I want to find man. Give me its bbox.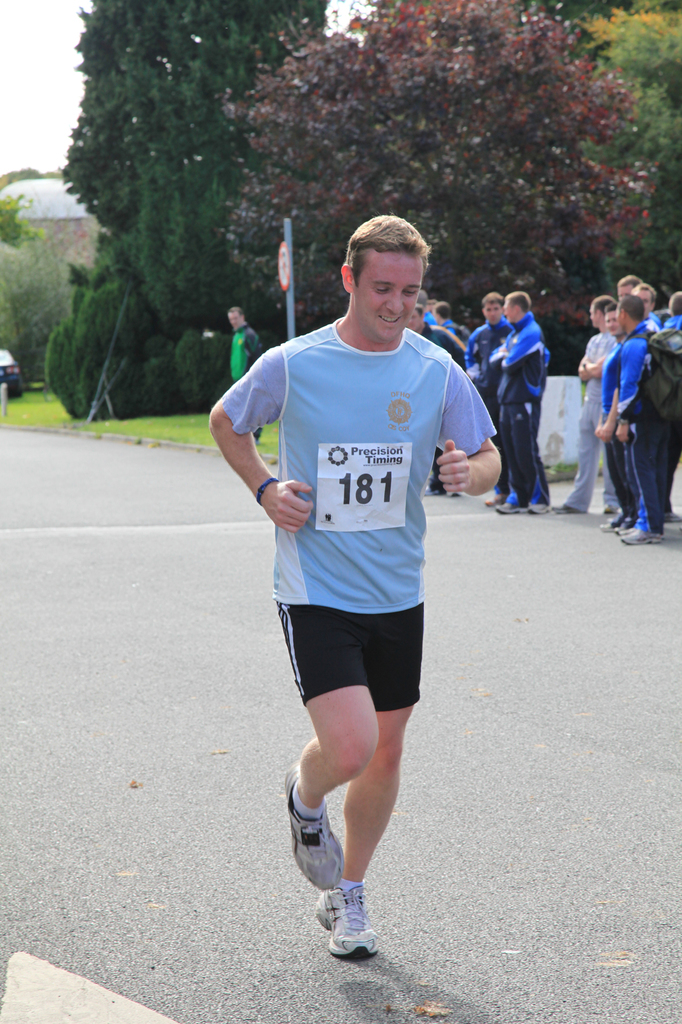
230,307,265,440.
